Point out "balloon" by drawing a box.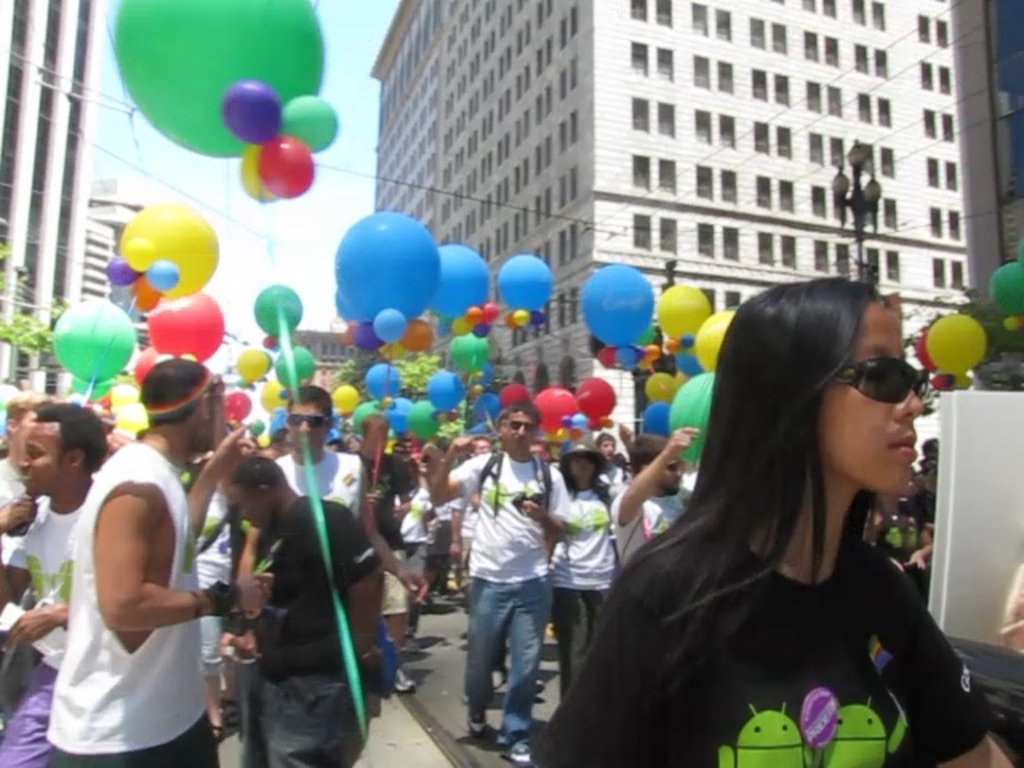
left=67, top=374, right=107, bottom=398.
